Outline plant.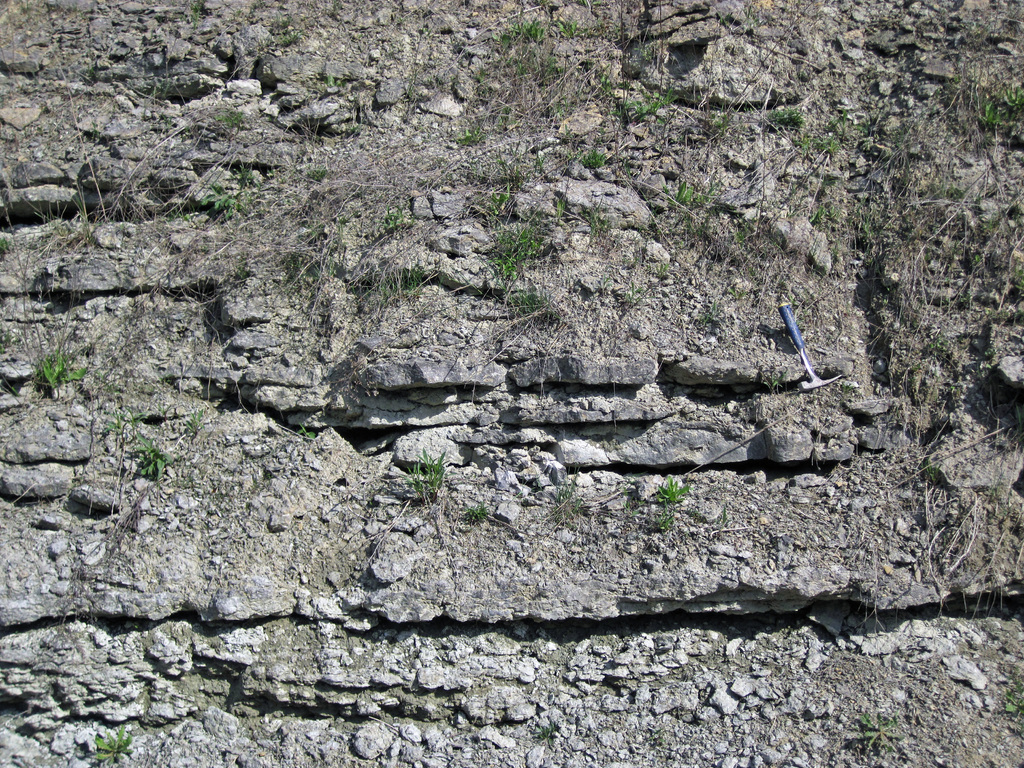
Outline: (left=619, top=487, right=648, bottom=518).
